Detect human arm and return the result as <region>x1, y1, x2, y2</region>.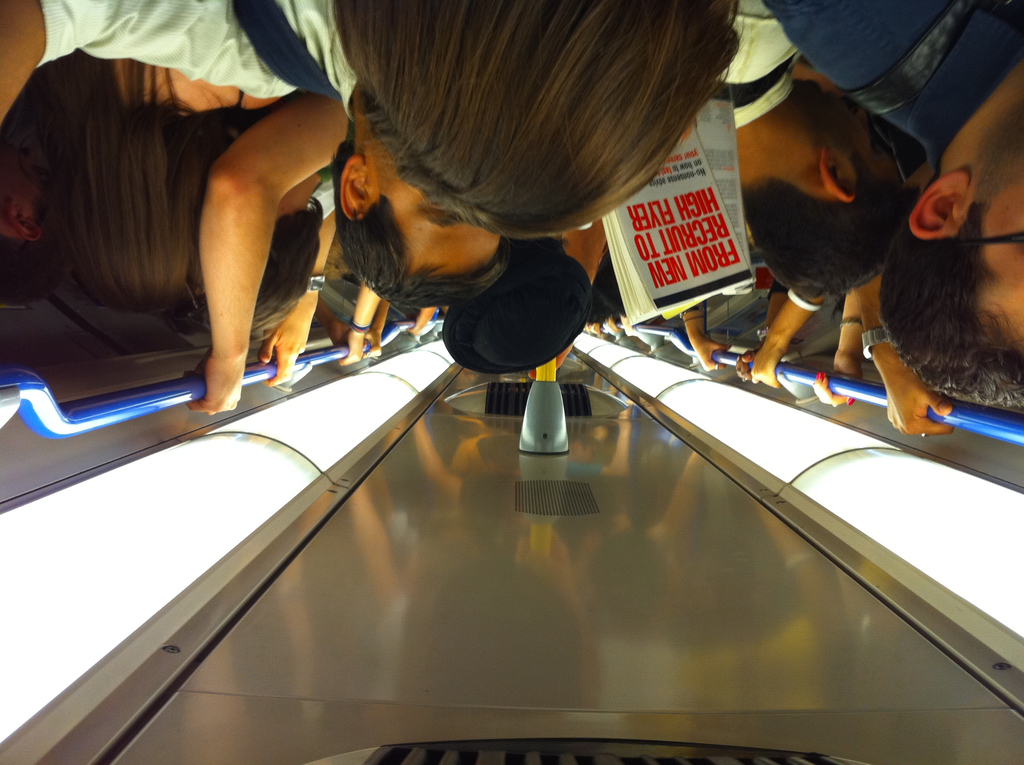
<region>167, 65, 318, 378</region>.
